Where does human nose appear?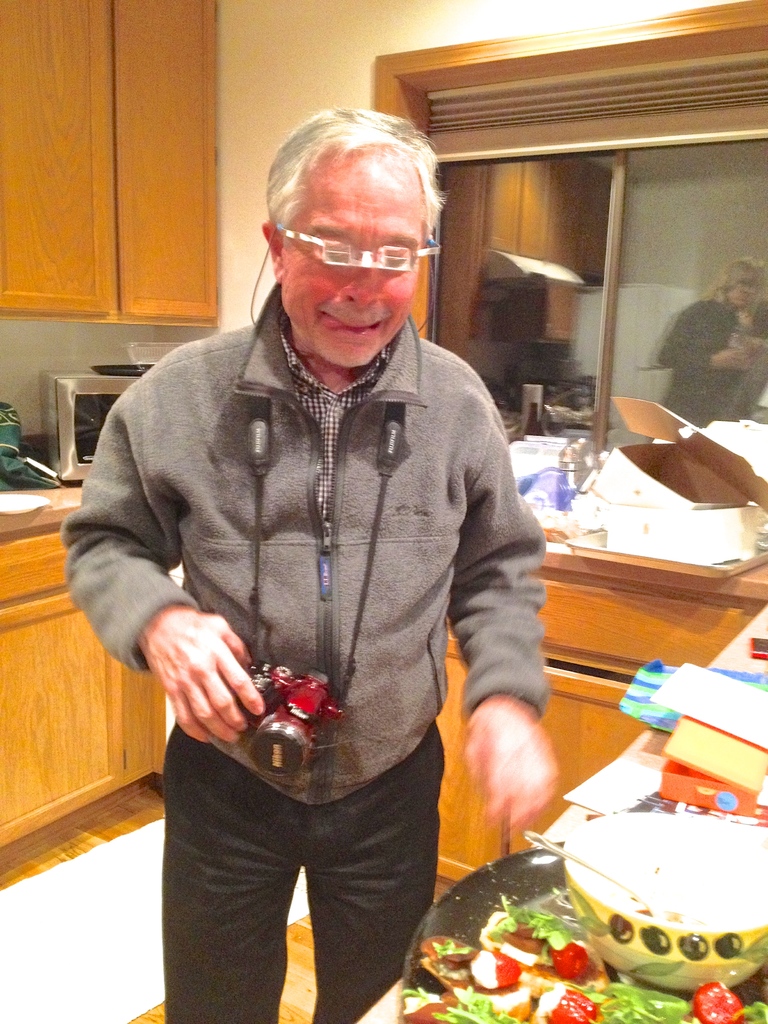
Appears at <box>341,260,380,311</box>.
